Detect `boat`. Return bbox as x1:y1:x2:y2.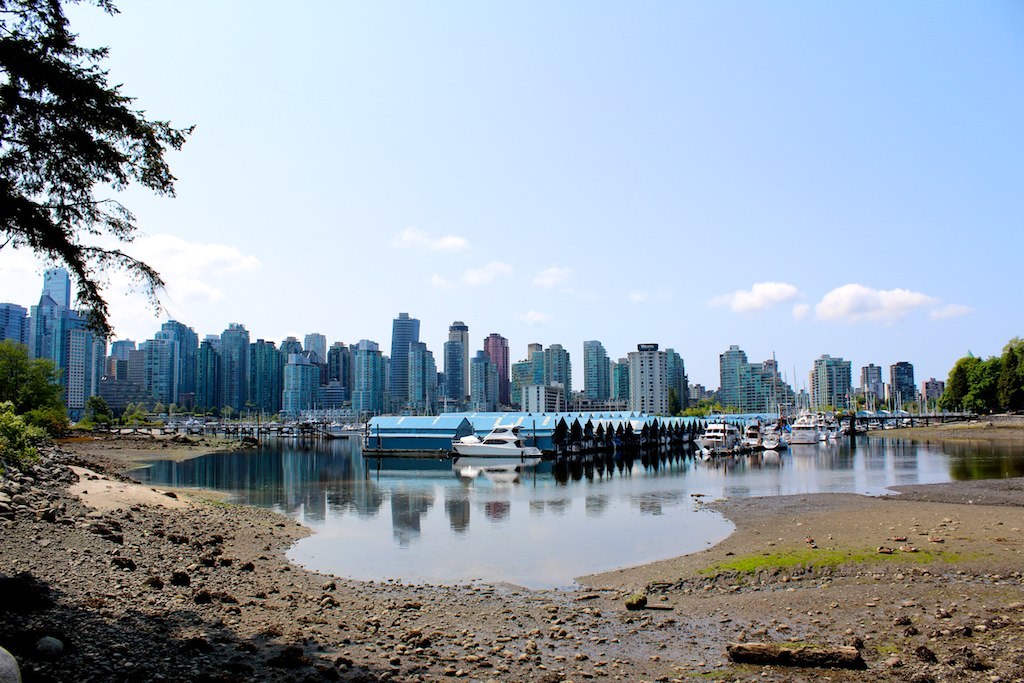
763:434:775:452.
